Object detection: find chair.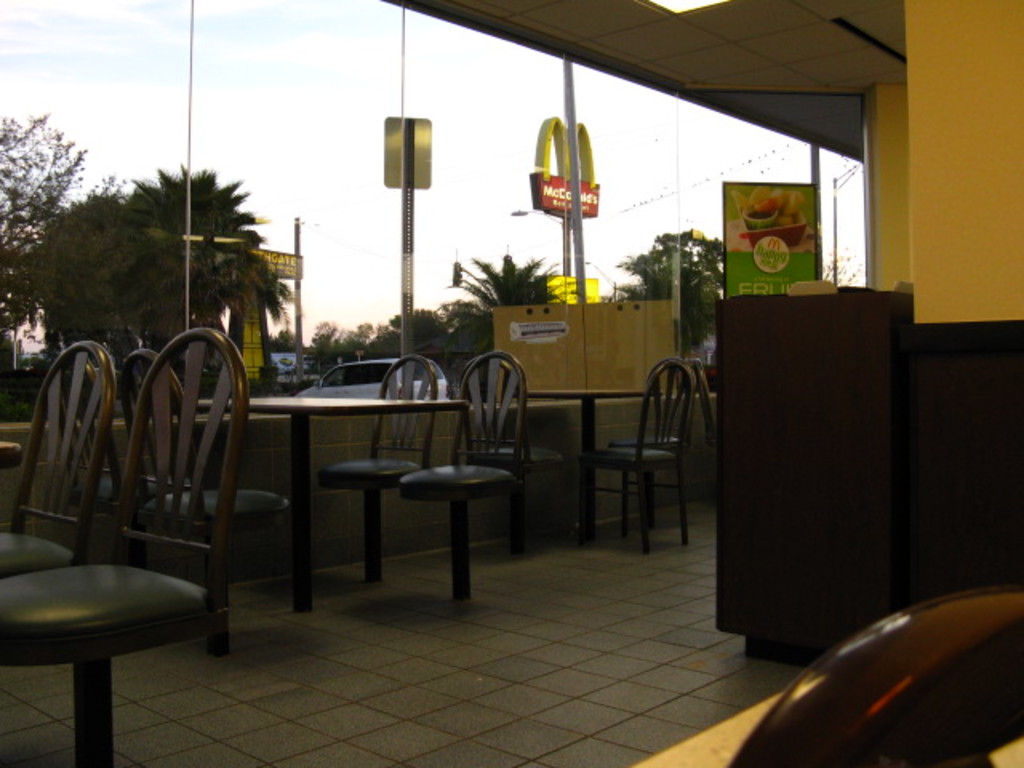
crop(330, 352, 437, 603).
